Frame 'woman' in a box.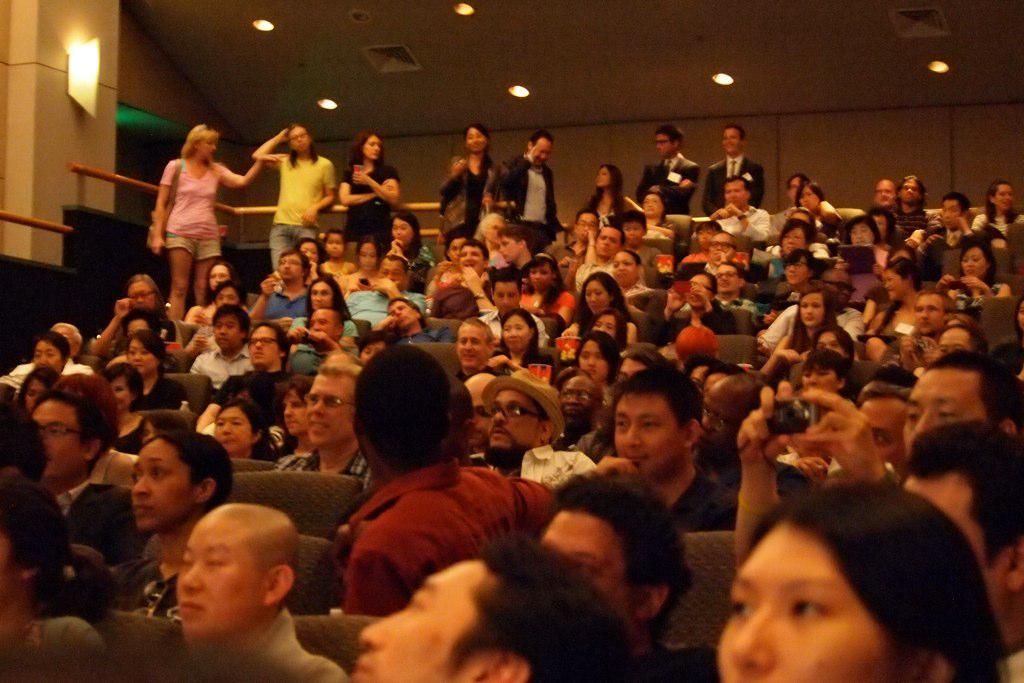
x1=253 y1=122 x2=337 y2=257.
